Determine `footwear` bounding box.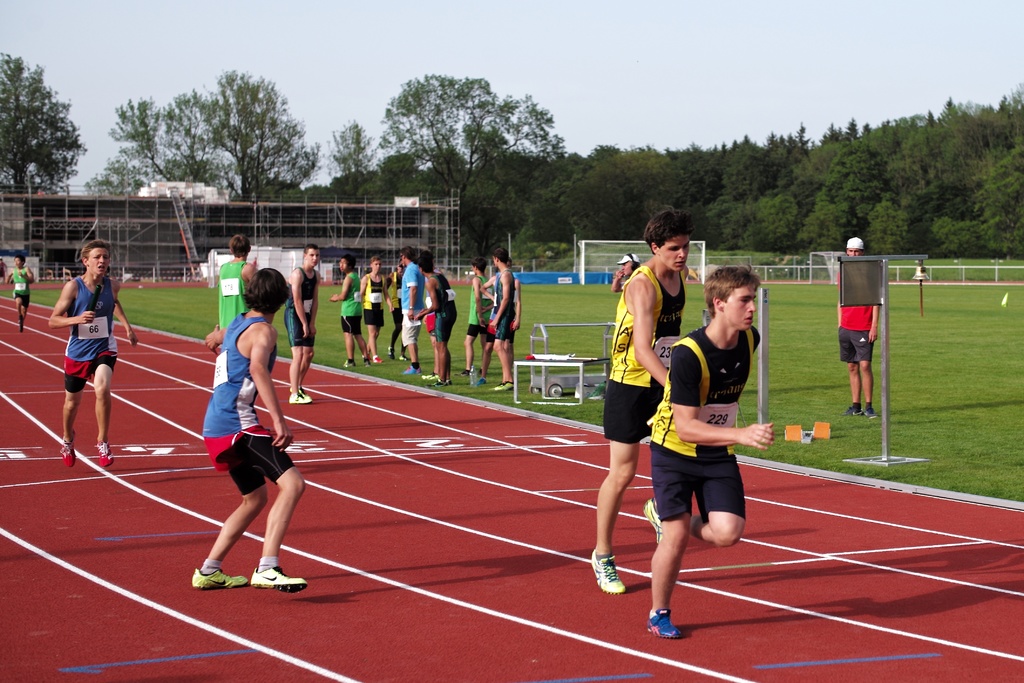
Determined: (left=426, top=377, right=444, bottom=389).
